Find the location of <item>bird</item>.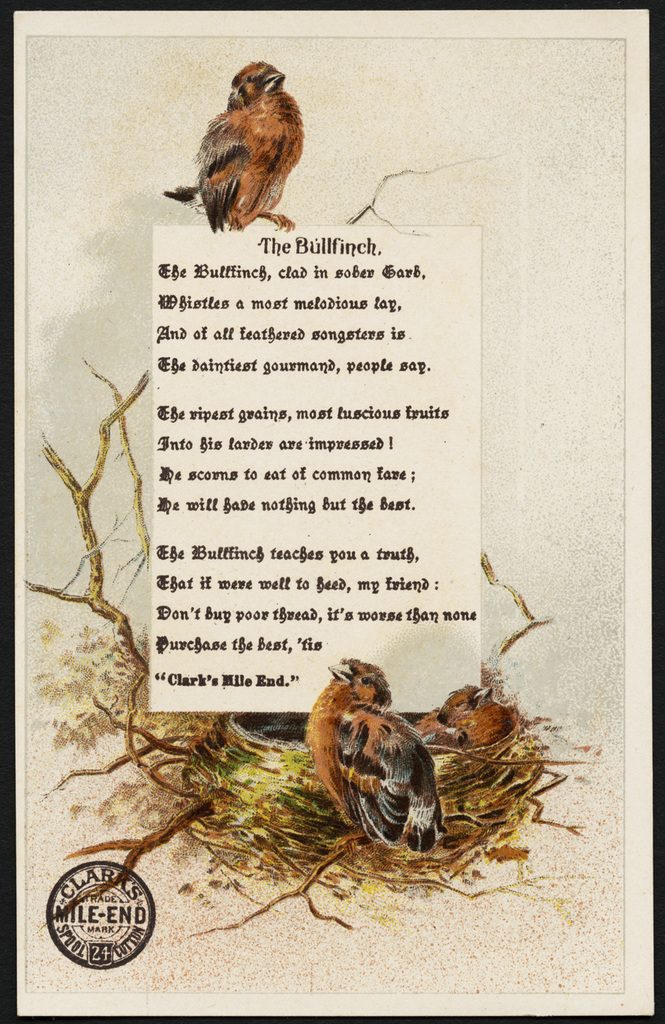
Location: detection(189, 58, 302, 235).
